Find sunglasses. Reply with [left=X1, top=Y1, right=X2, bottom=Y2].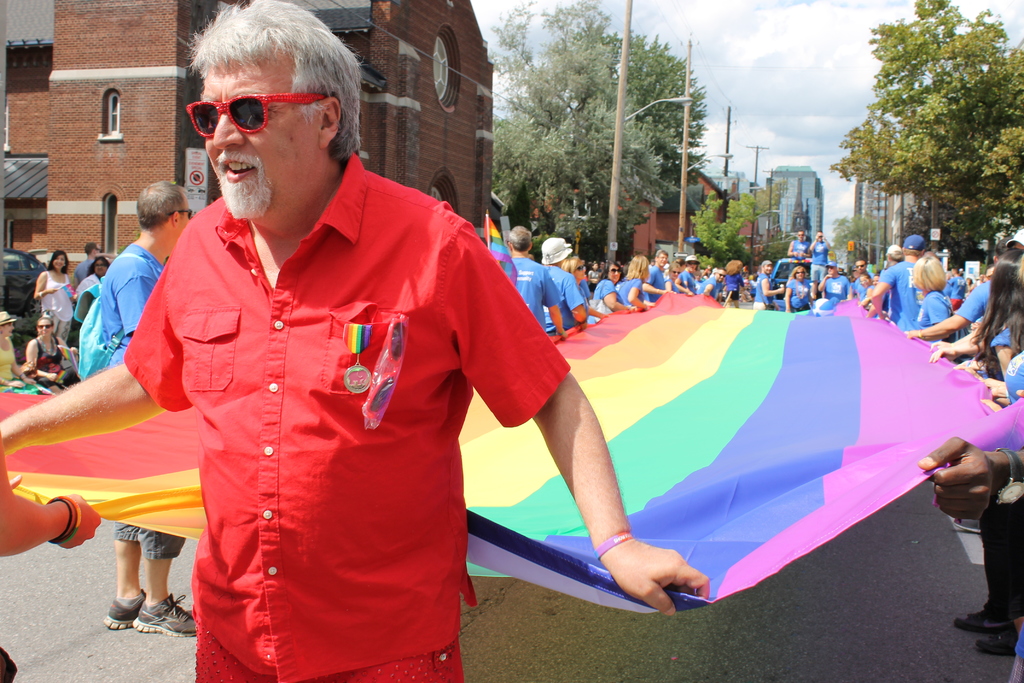
[left=36, top=325, right=52, bottom=331].
